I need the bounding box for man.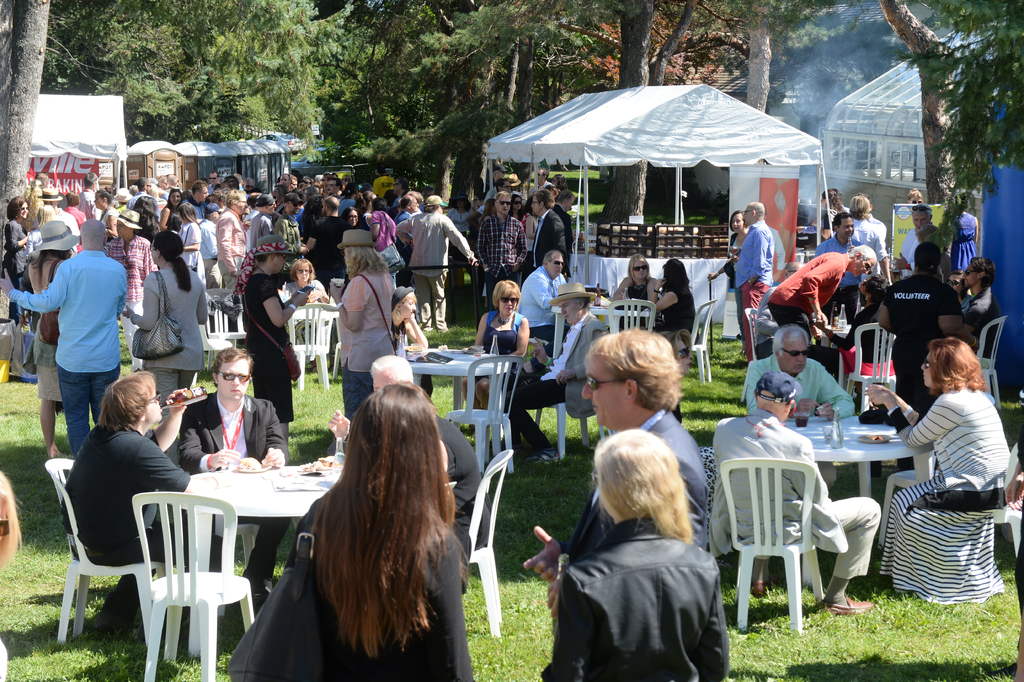
Here it is: pyautogui.locateOnScreen(508, 335, 714, 561).
